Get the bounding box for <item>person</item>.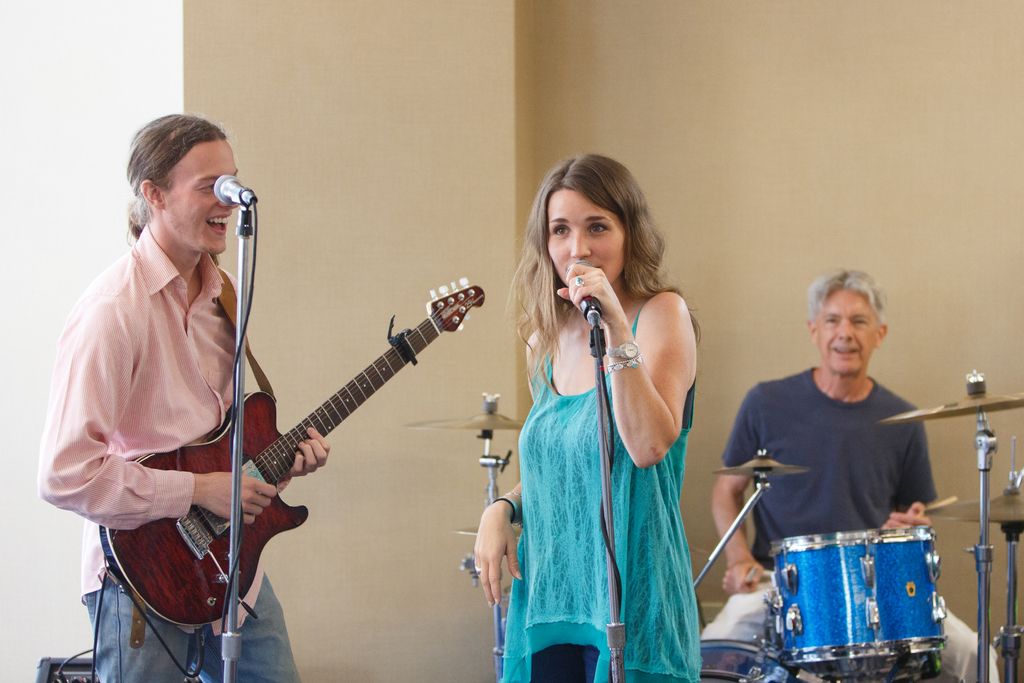
[475,159,711,682].
